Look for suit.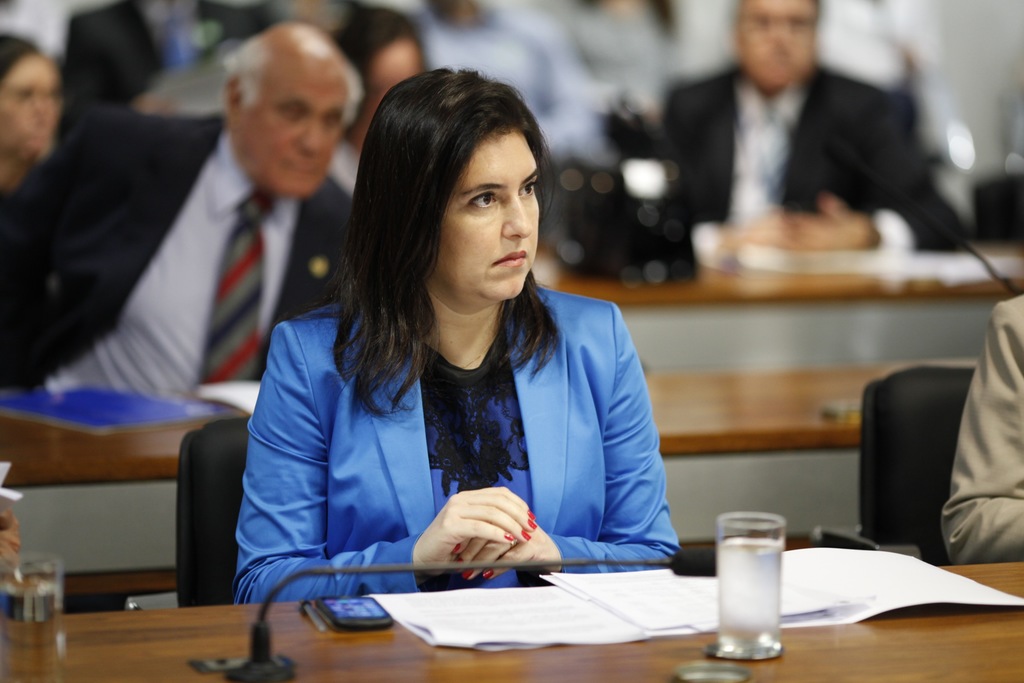
Found: {"left": 934, "top": 283, "right": 1023, "bottom": 570}.
